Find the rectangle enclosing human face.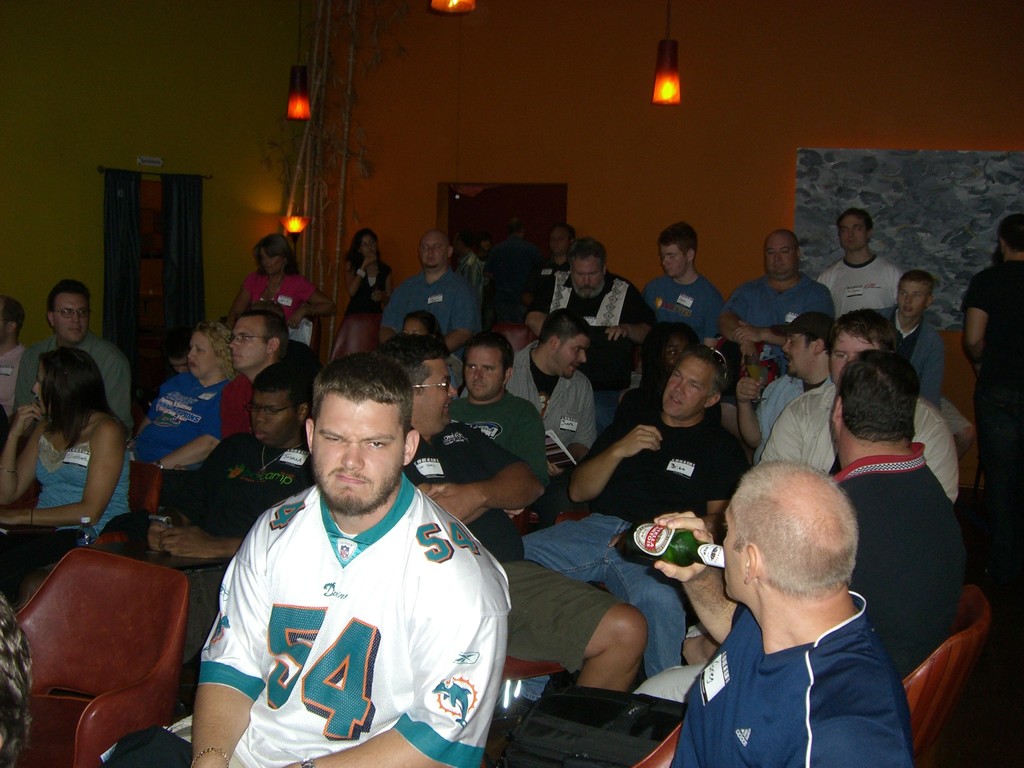
(835,330,886,383).
